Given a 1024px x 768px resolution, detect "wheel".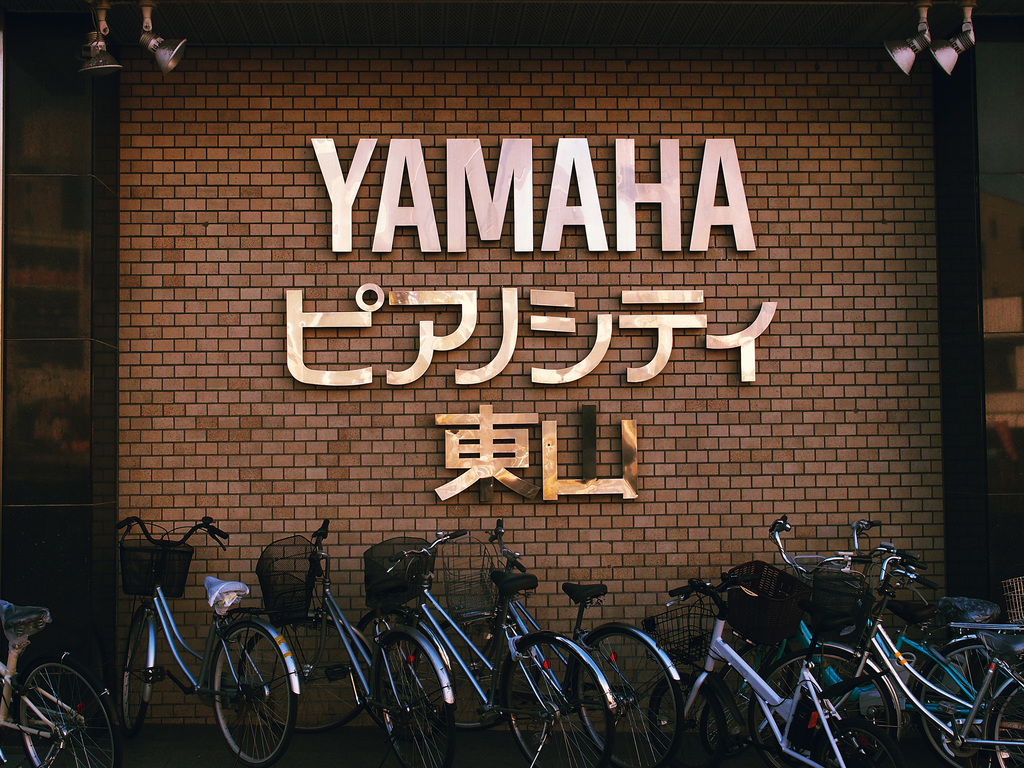
BBox(211, 622, 296, 765).
